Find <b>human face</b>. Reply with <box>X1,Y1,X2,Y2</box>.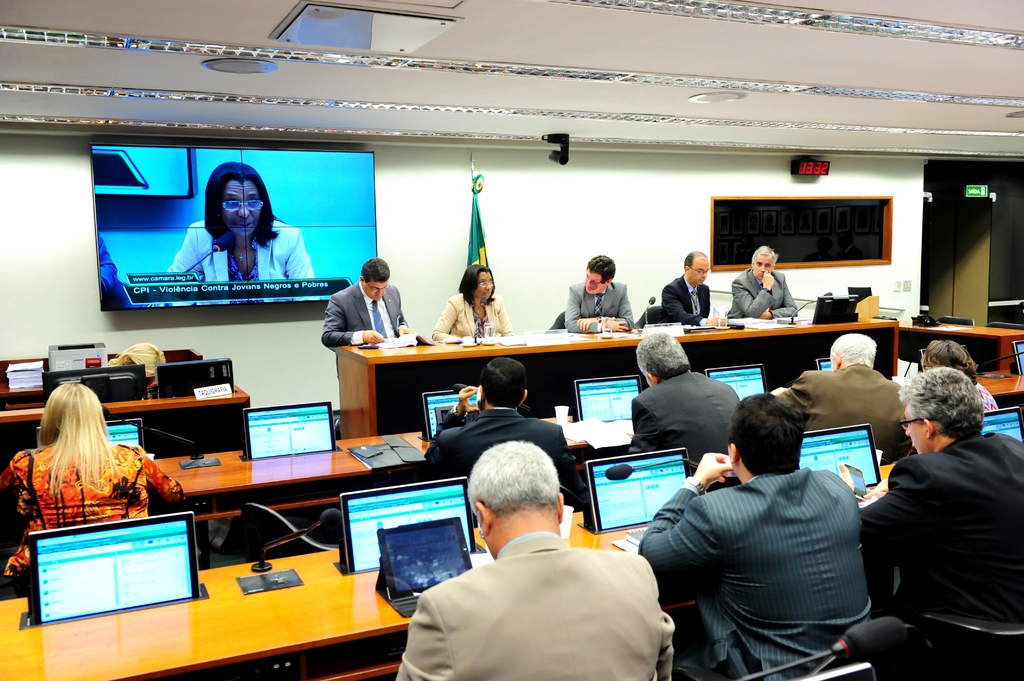
<box>476,272,495,300</box>.
